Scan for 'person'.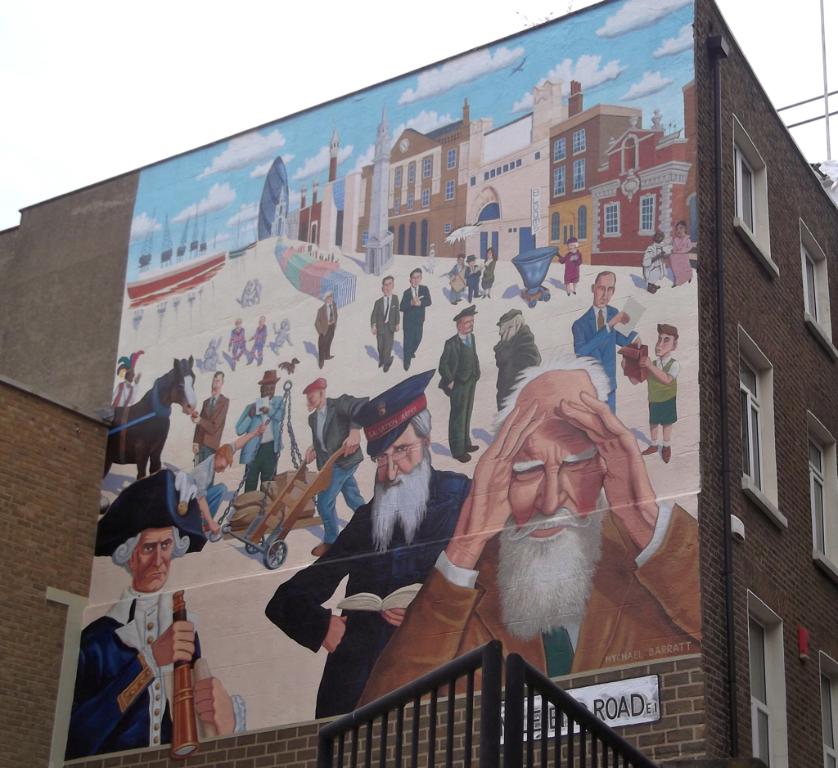
Scan result: rect(260, 366, 480, 719).
